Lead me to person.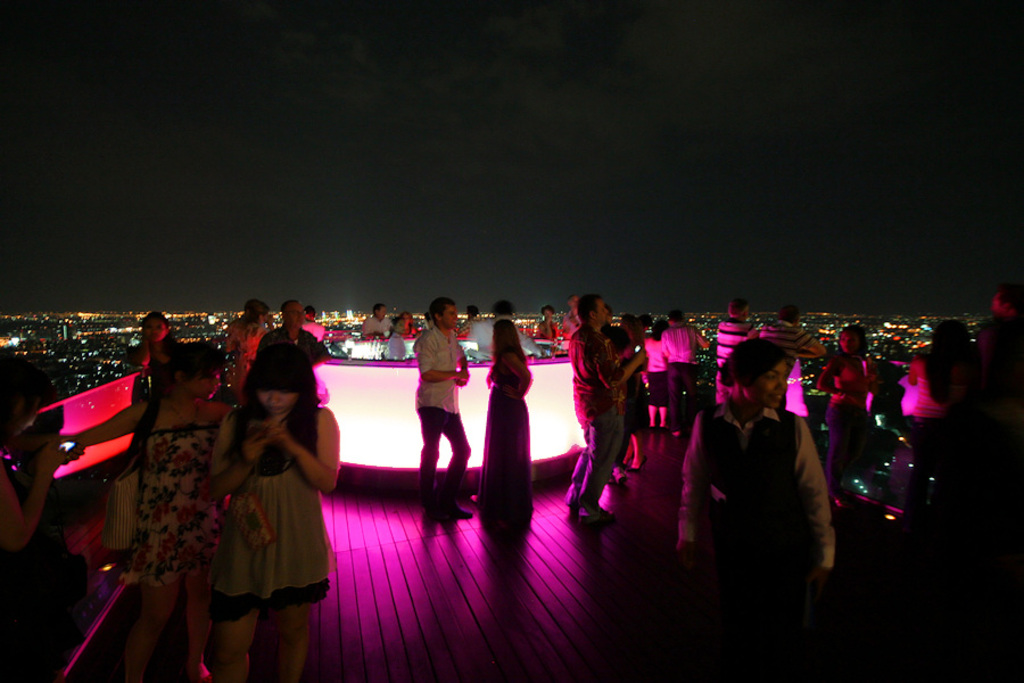
Lead to crop(486, 316, 534, 516).
